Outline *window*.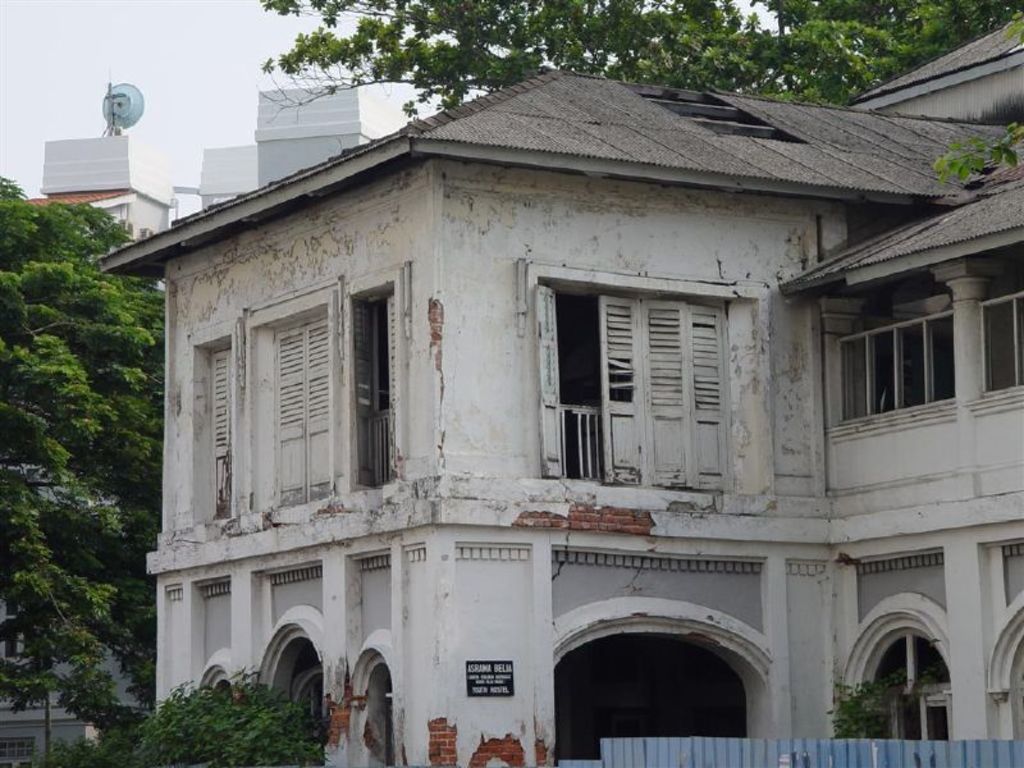
Outline: [527,266,767,493].
